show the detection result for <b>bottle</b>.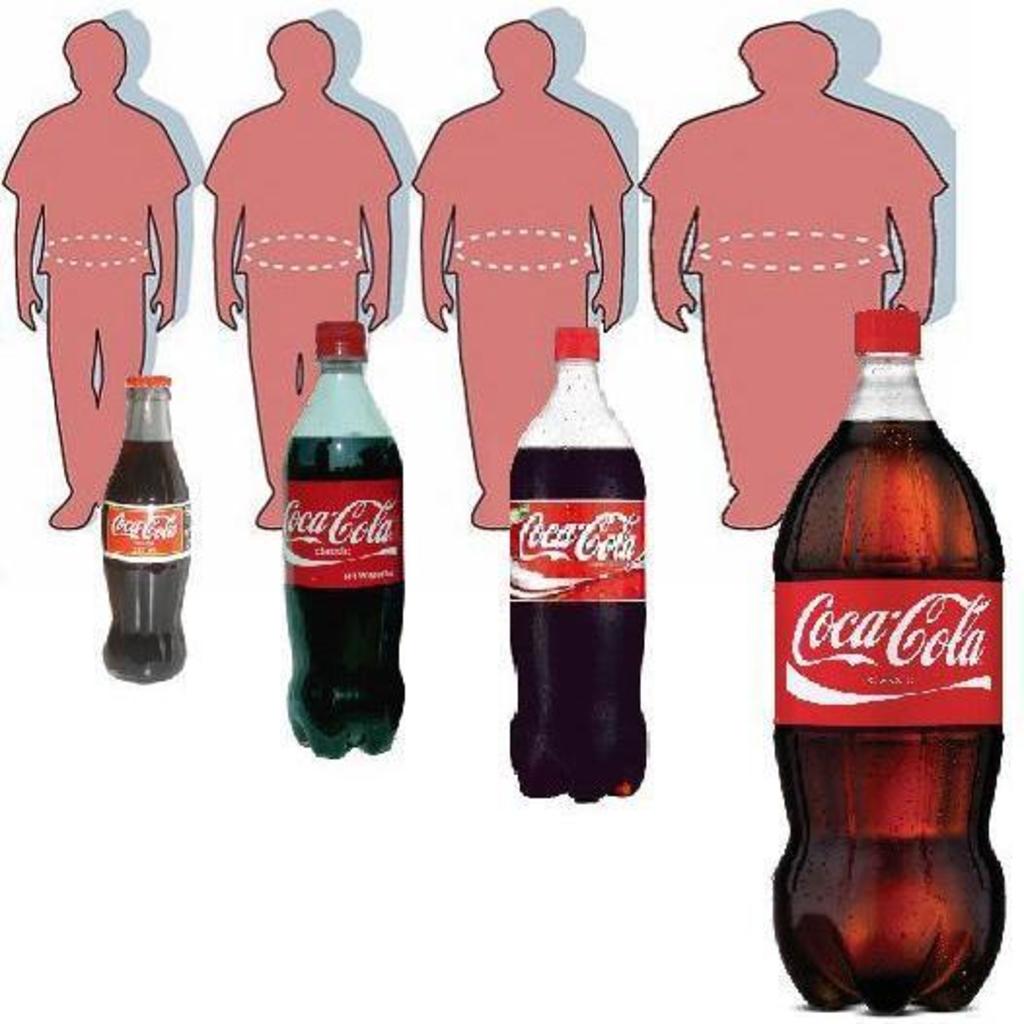
[95,368,189,689].
